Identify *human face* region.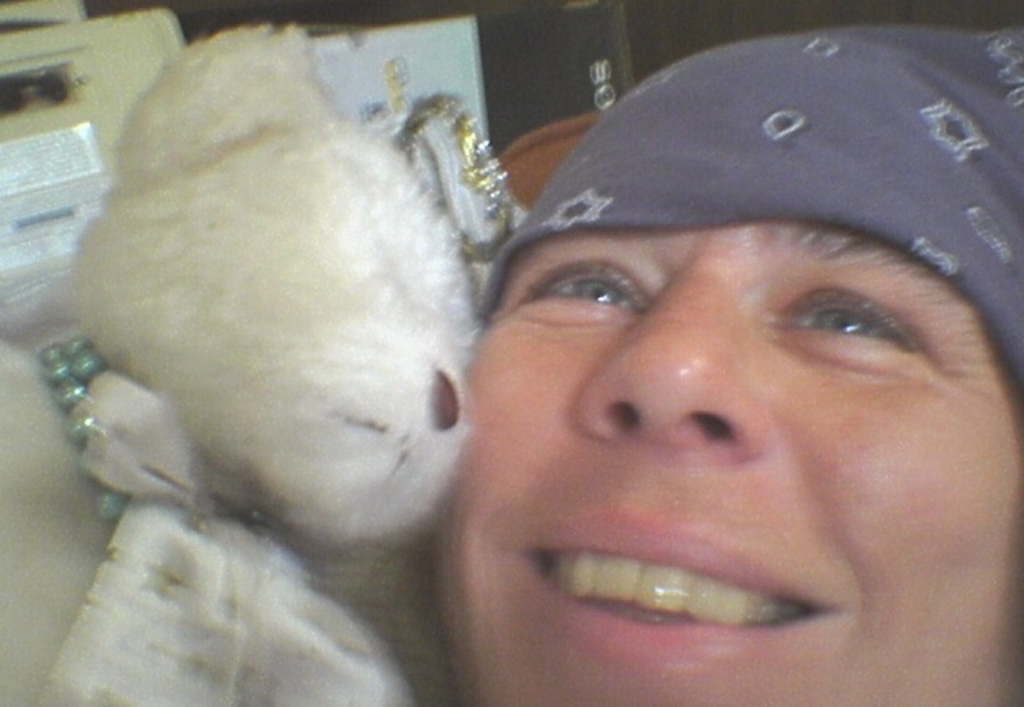
Region: locate(427, 226, 1022, 705).
